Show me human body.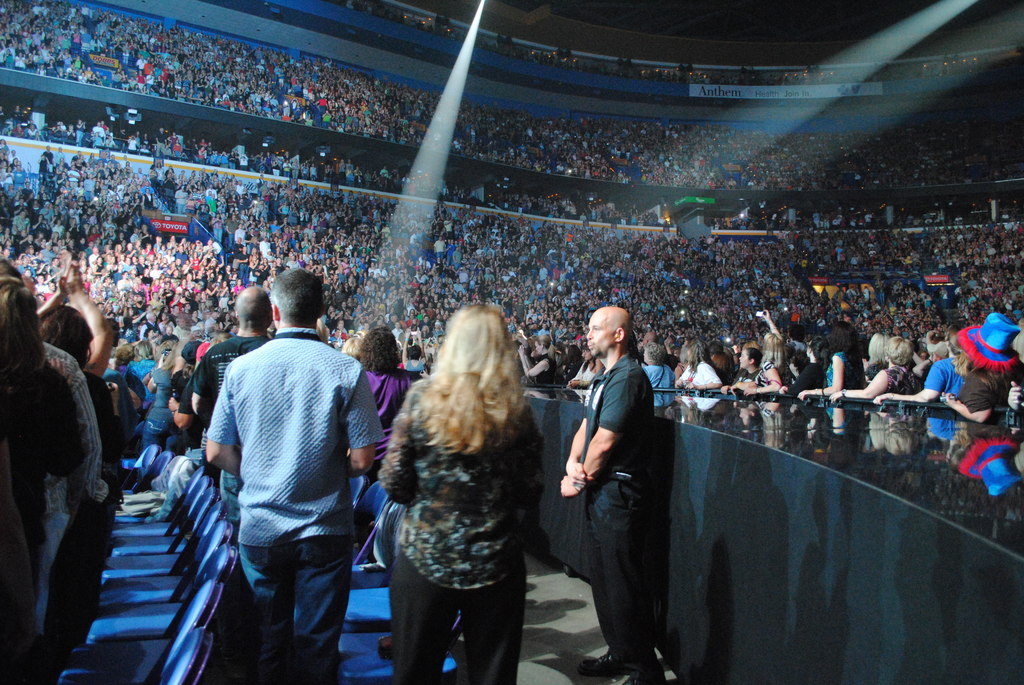
human body is here: [x1=199, y1=272, x2=385, y2=682].
